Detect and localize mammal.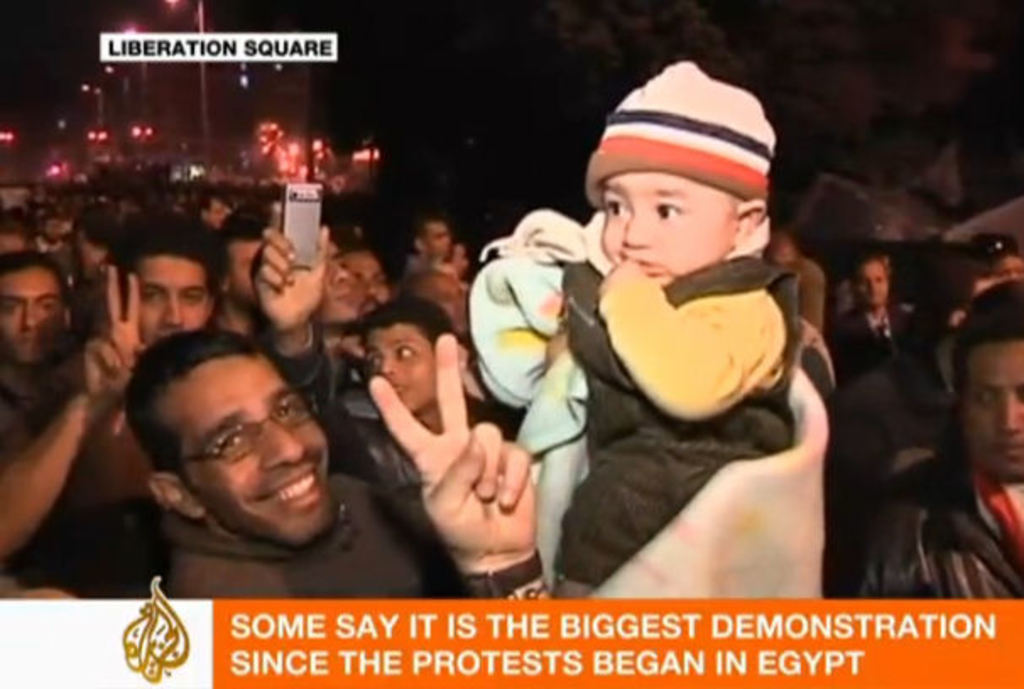
Localized at (x1=69, y1=204, x2=137, y2=296).
